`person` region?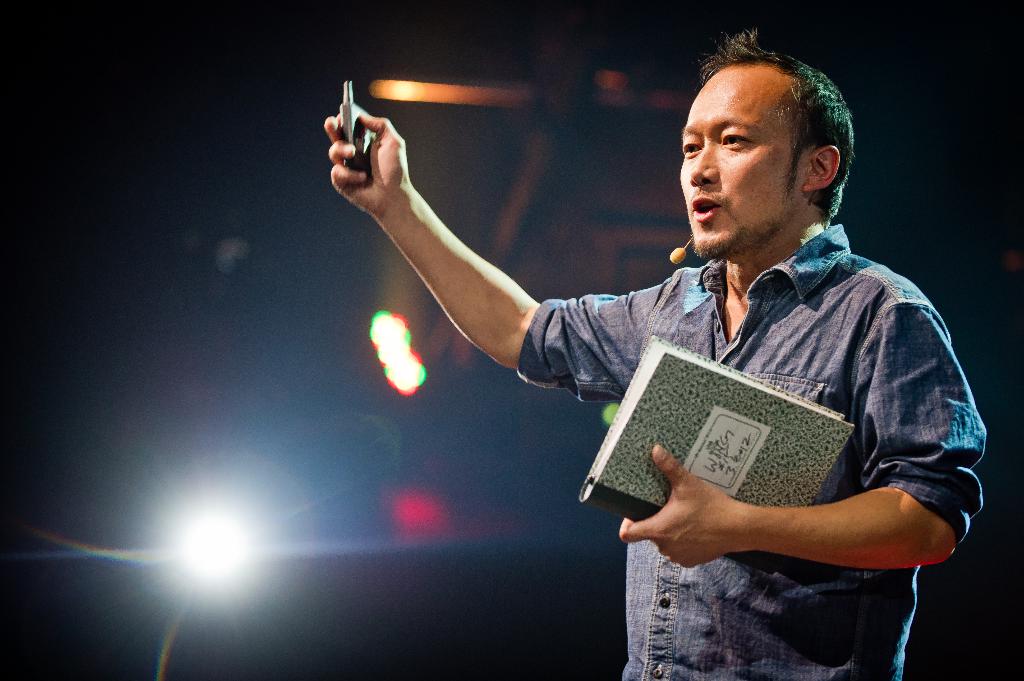
[330,25,986,680]
